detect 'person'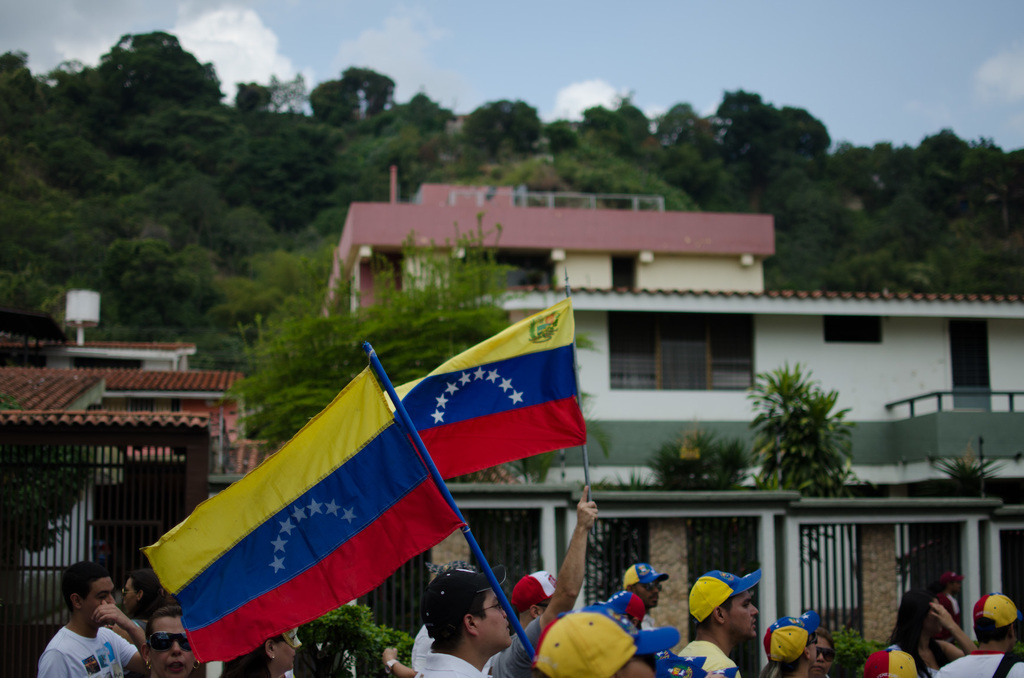
crop(31, 557, 151, 677)
